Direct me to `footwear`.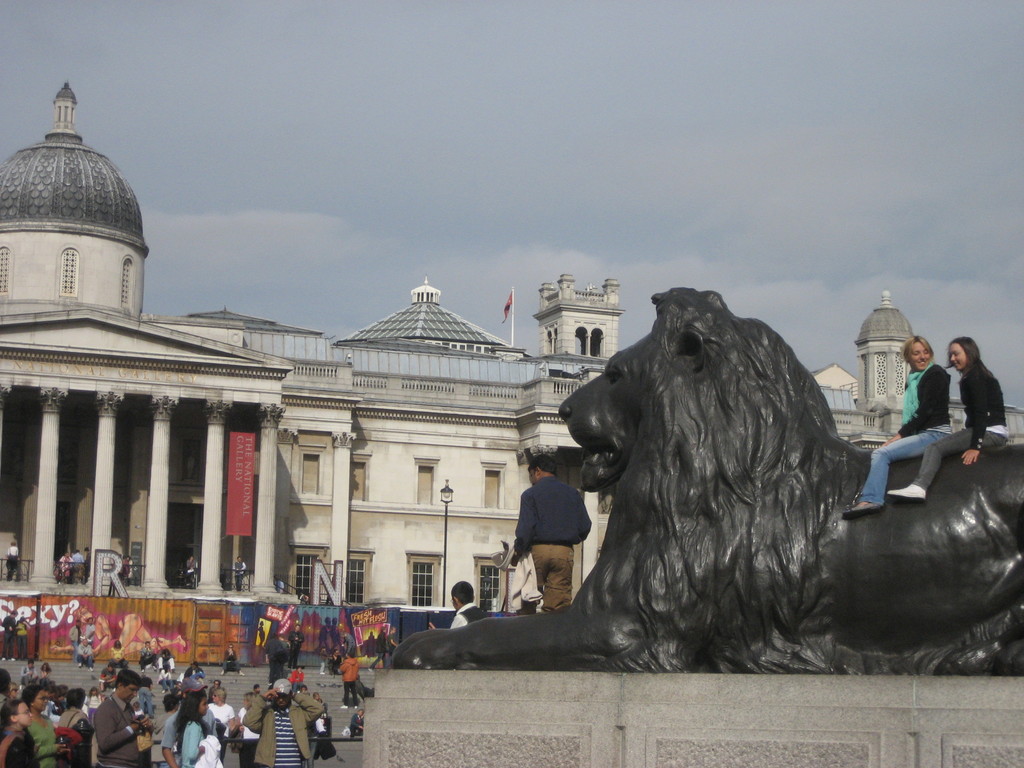
Direction: x1=841 y1=499 x2=877 y2=516.
